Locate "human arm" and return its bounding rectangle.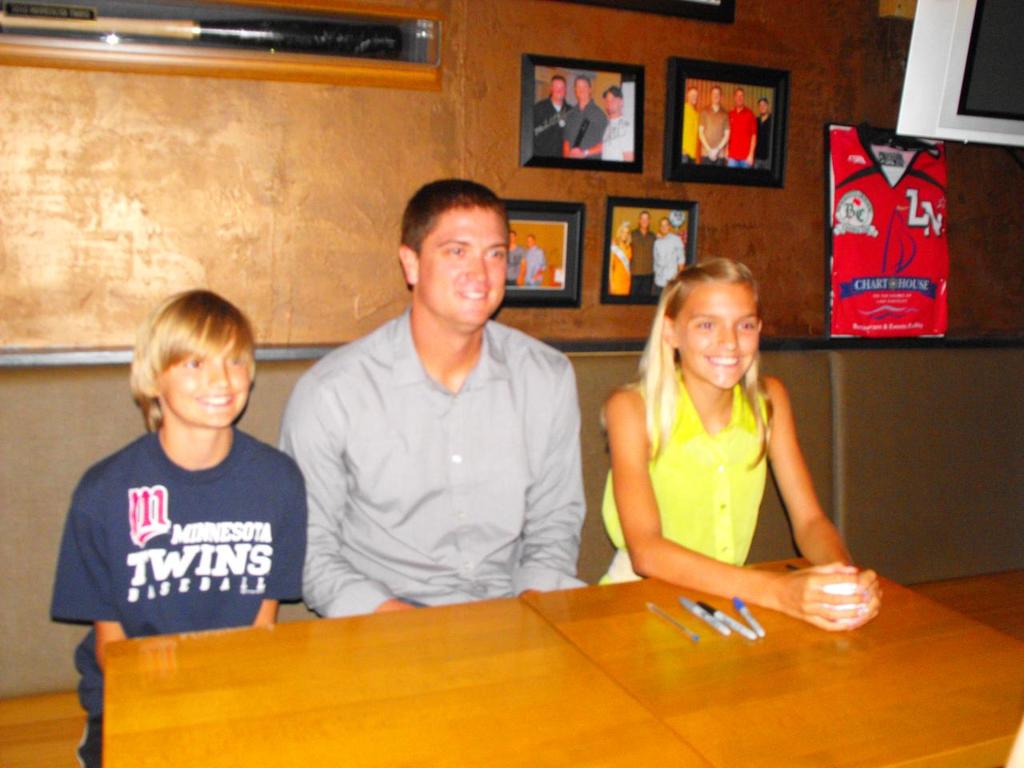
select_region(532, 248, 548, 282).
